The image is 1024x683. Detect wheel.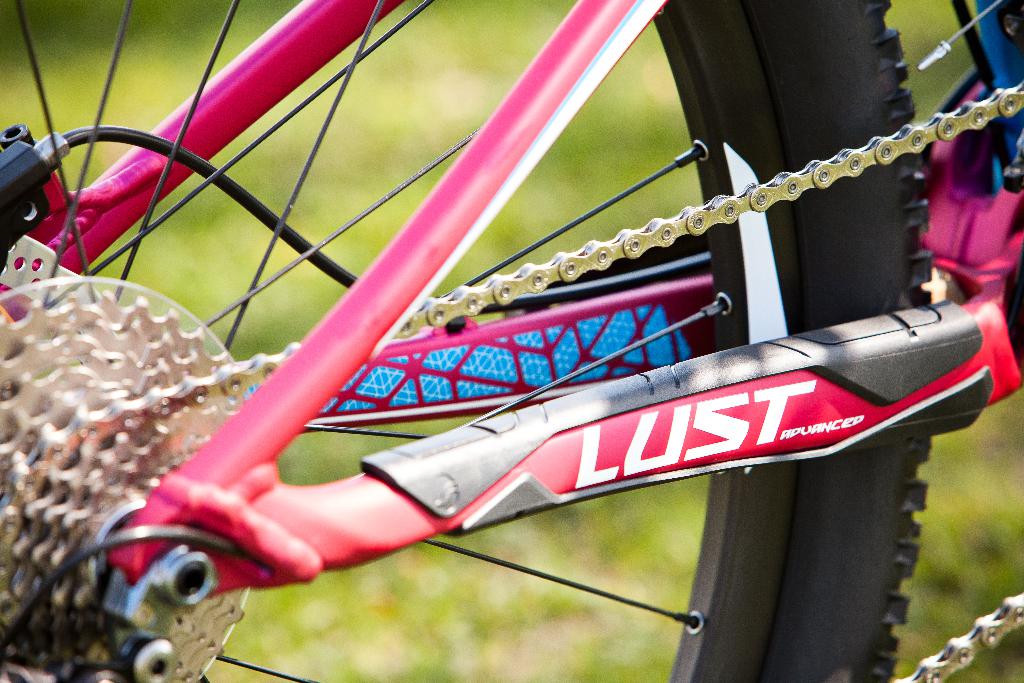
Detection: <bbox>58, 19, 940, 682</bbox>.
